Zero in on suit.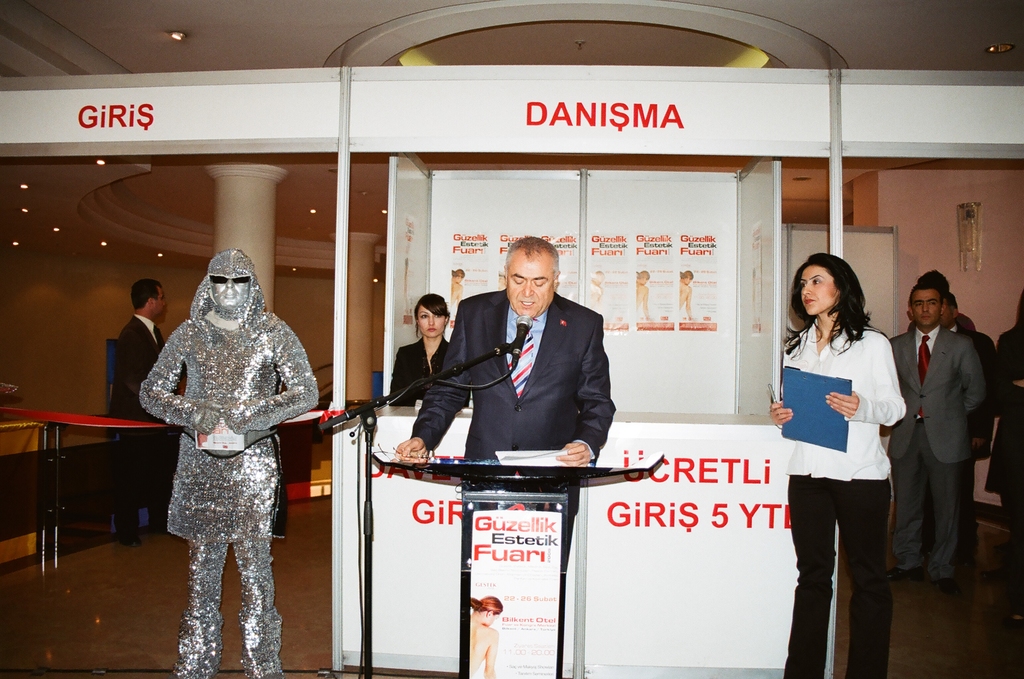
Zeroed in: box(442, 256, 626, 495).
